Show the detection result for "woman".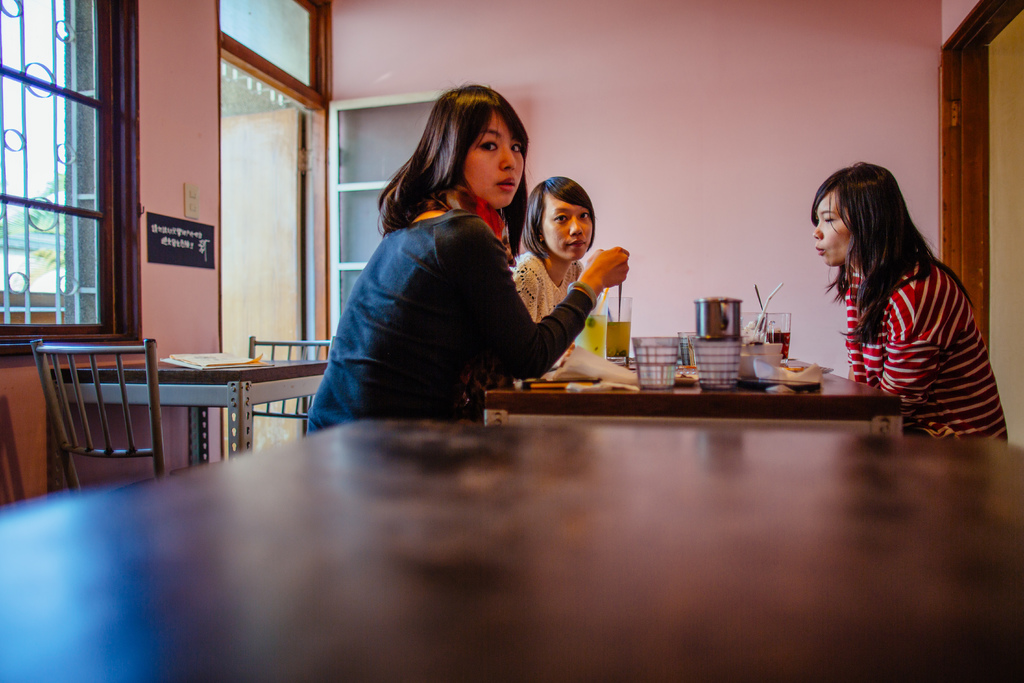
{"left": 316, "top": 75, "right": 589, "bottom": 447}.
